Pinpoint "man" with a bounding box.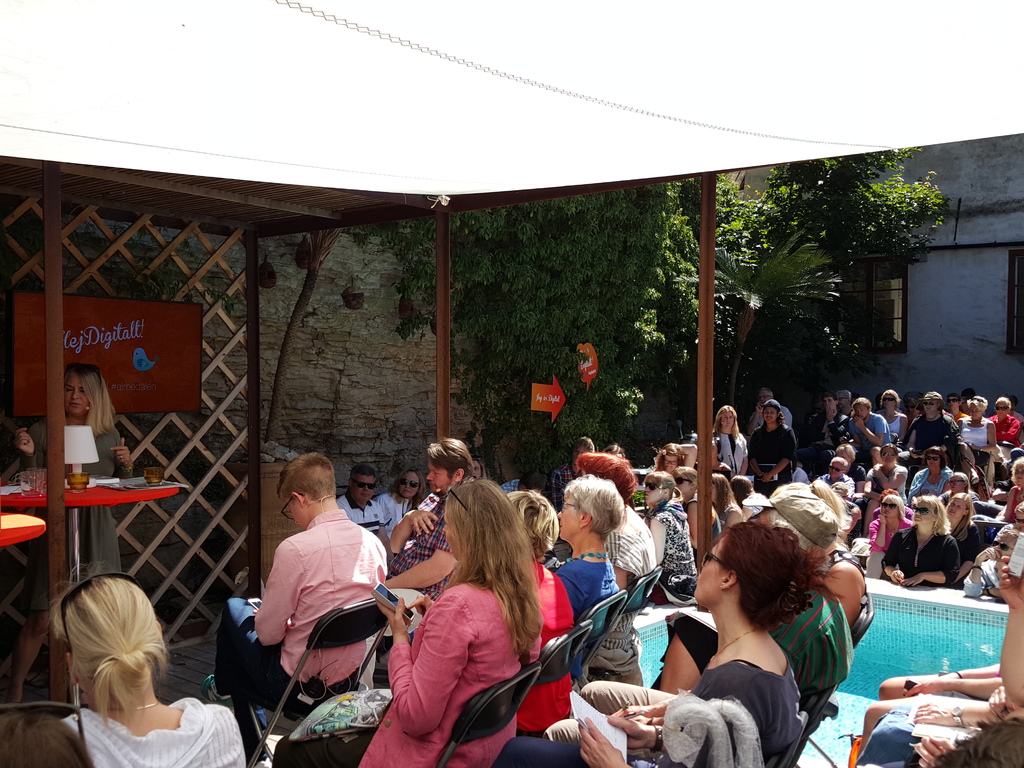
{"x1": 337, "y1": 467, "x2": 389, "y2": 564}.
